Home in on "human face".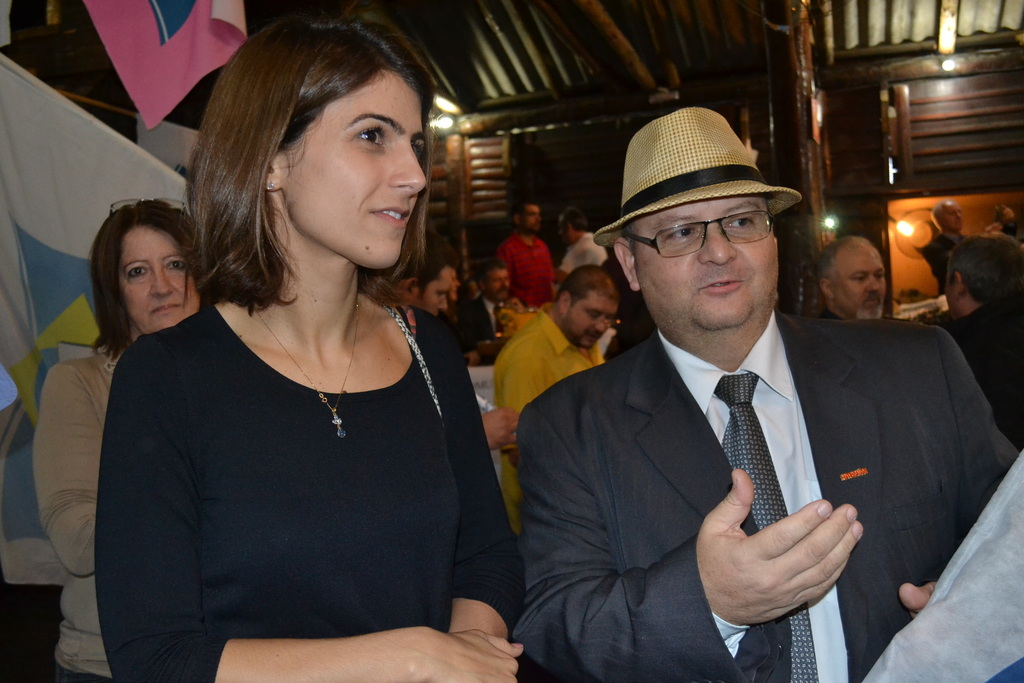
Homed in at bbox=(124, 230, 200, 324).
